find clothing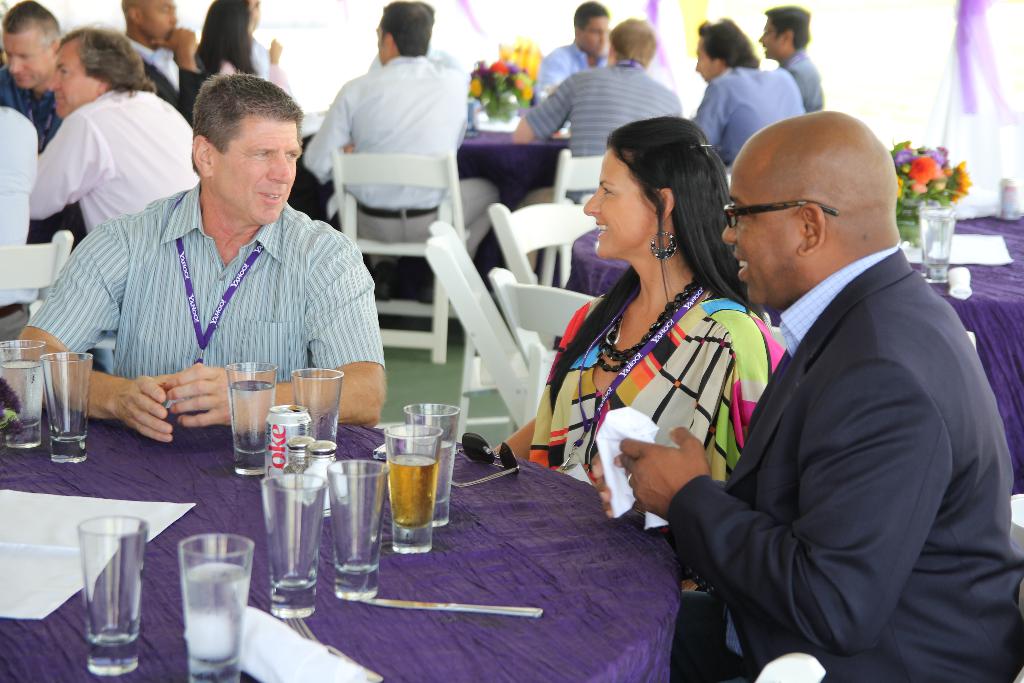
<bbox>25, 169, 387, 418</bbox>
